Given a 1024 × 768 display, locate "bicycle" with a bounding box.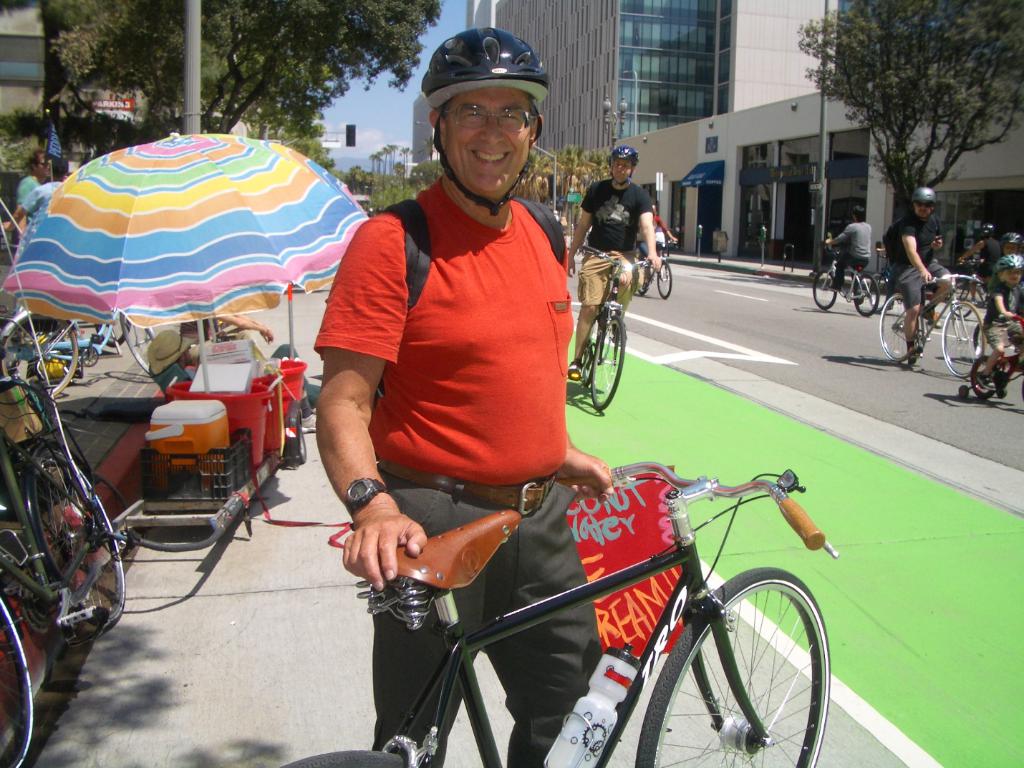
Located: Rect(952, 256, 987, 321).
